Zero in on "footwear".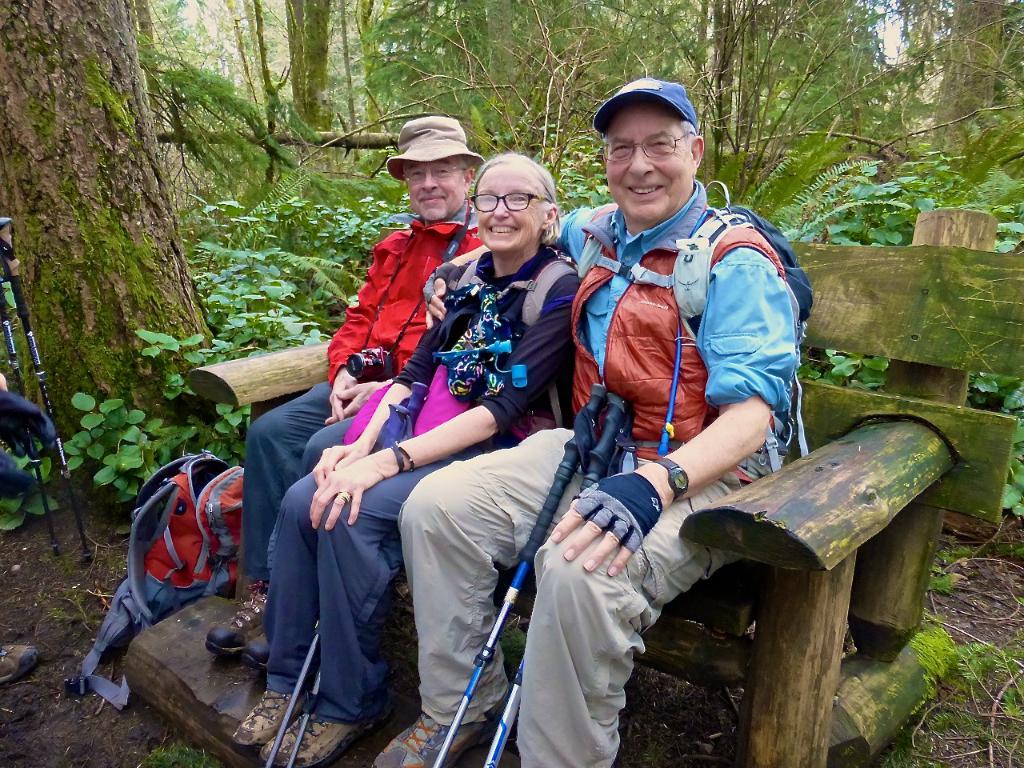
Zeroed in: <bbox>202, 578, 272, 656</bbox>.
